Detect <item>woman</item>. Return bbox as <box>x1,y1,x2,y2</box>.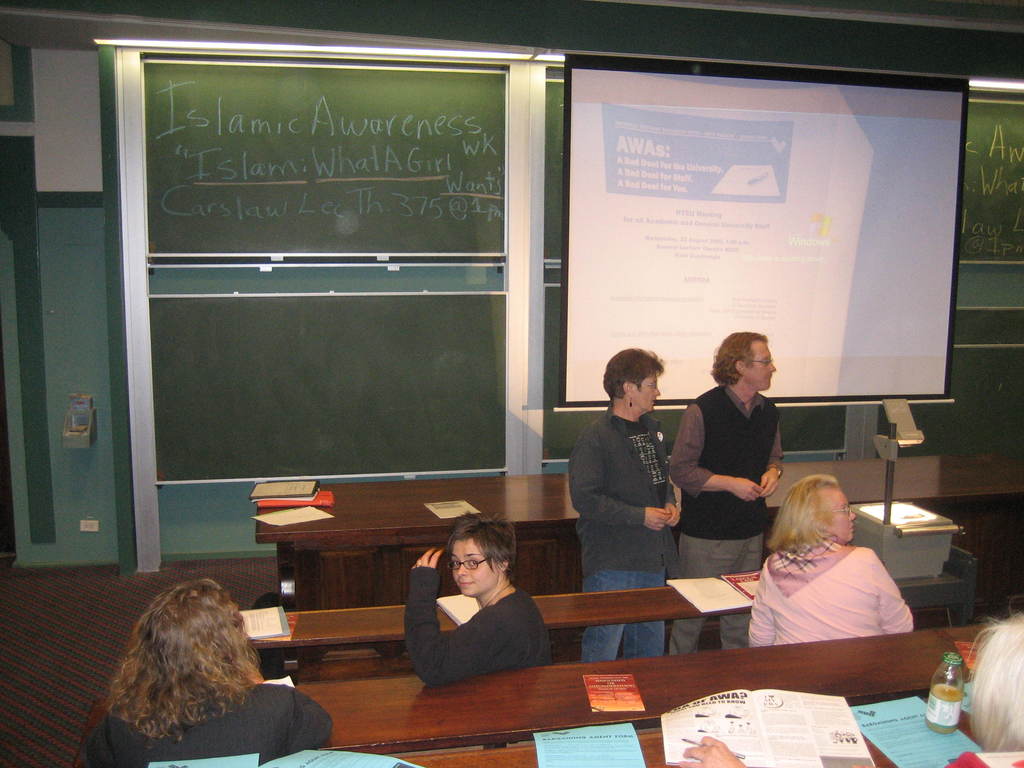
<box>89,569,334,767</box>.
